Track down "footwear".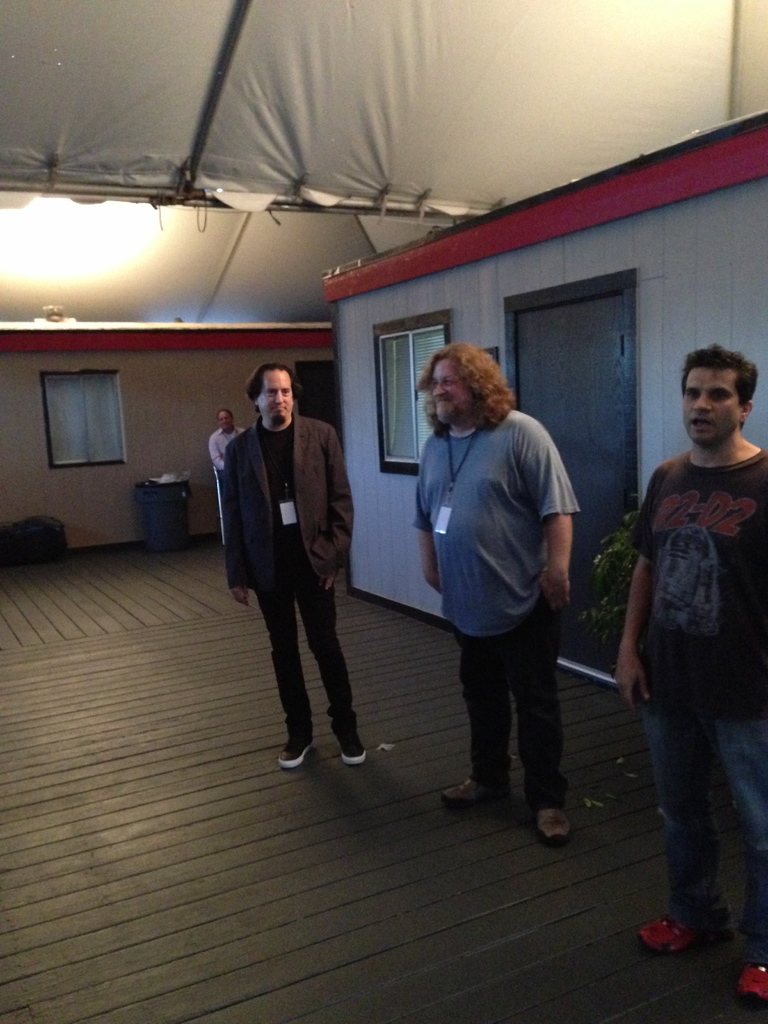
Tracked to rect(439, 776, 516, 805).
